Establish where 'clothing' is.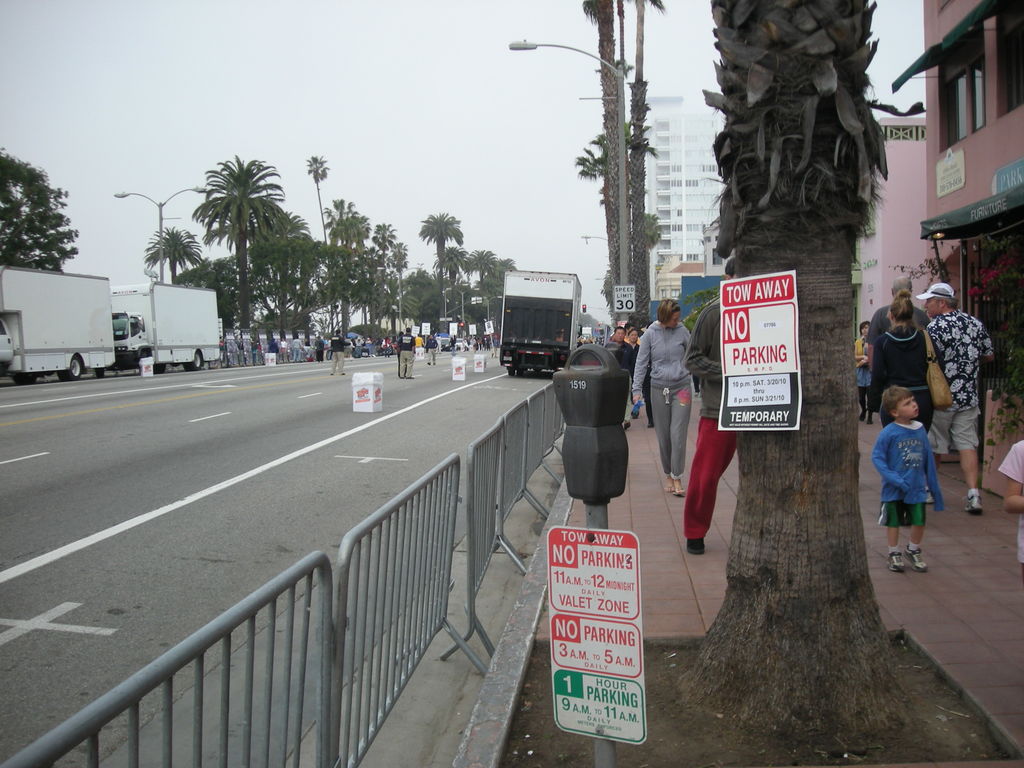
Established at crop(625, 340, 652, 423).
